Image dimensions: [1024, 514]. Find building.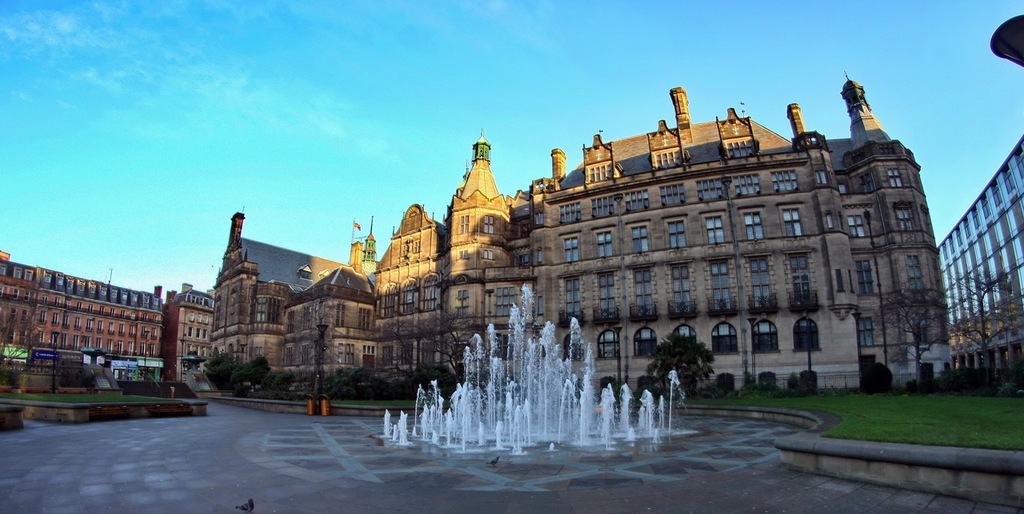
(x1=938, y1=138, x2=1023, y2=377).
